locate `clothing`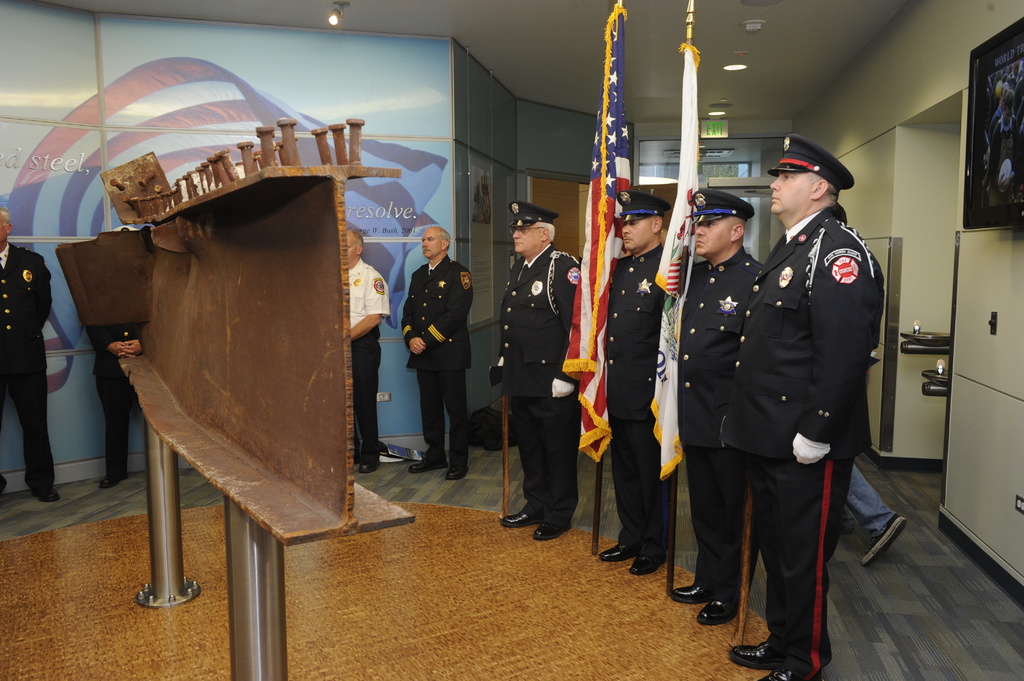
left=608, top=244, right=666, bottom=558
